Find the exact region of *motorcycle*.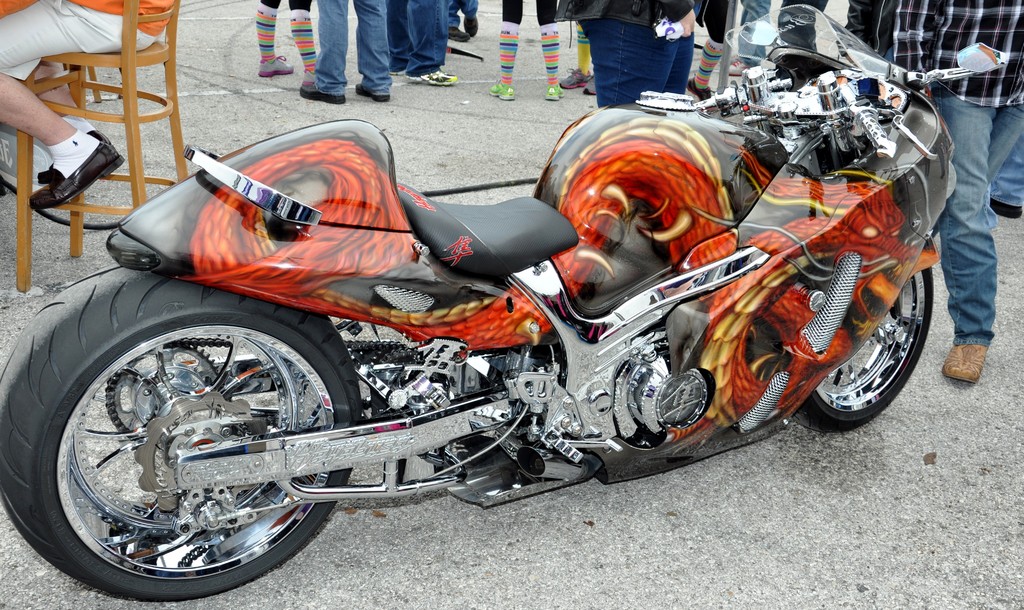
Exact region: crop(9, 45, 915, 588).
